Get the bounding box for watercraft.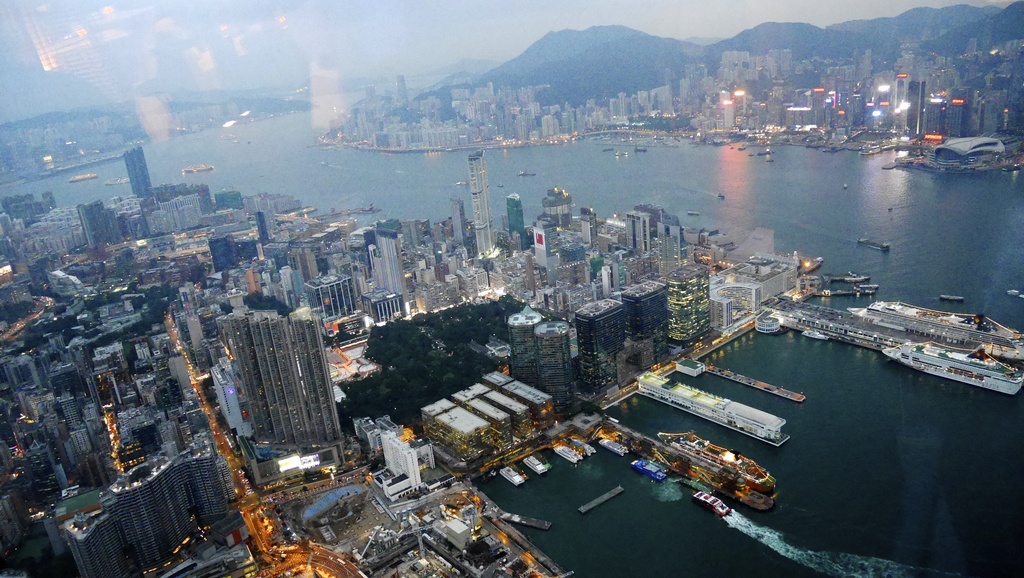
(left=497, top=456, right=524, bottom=484).
